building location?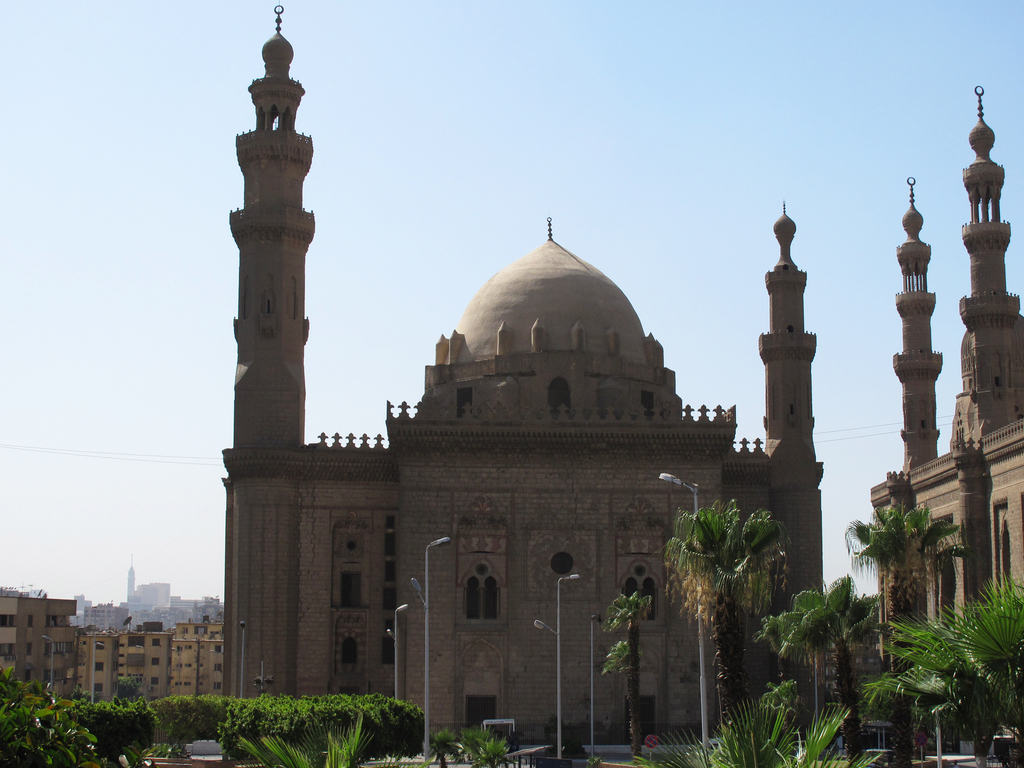
{"left": 223, "top": 0, "right": 825, "bottom": 749}
